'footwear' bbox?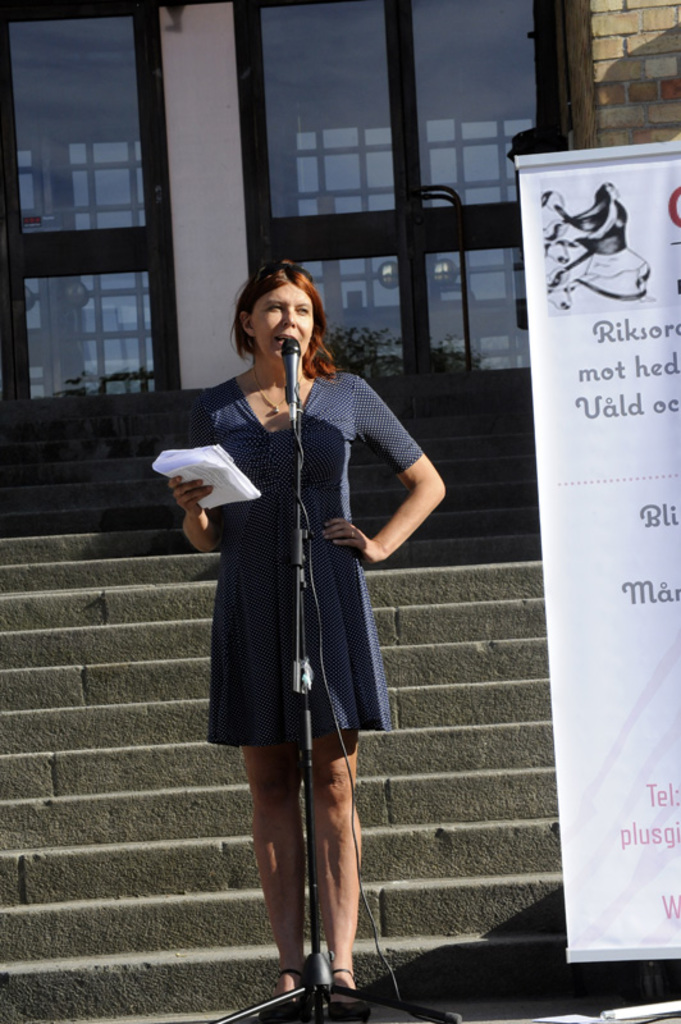
rect(265, 974, 300, 1023)
